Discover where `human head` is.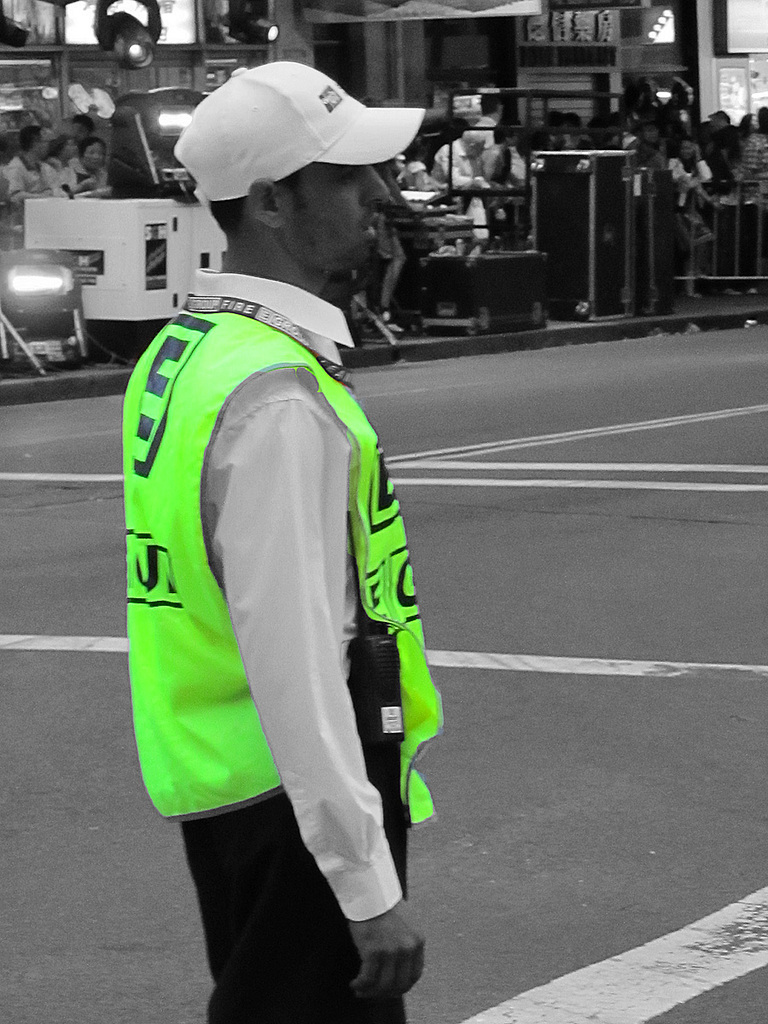
Discovered at 493:124:521:150.
